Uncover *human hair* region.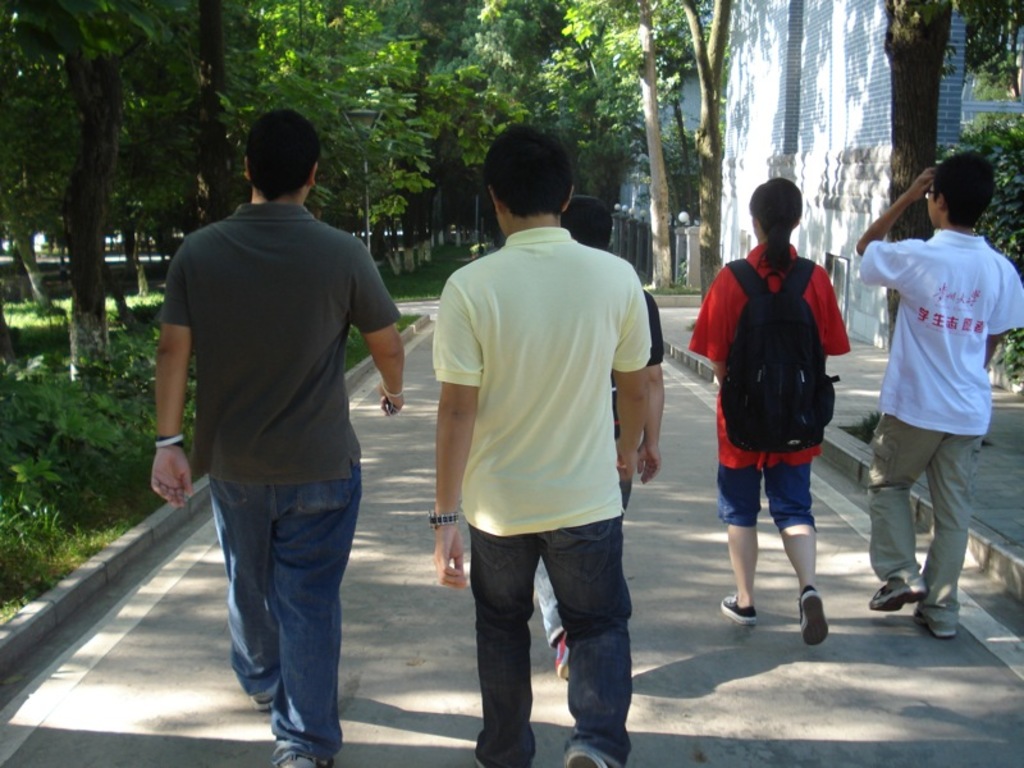
Uncovered: bbox(749, 178, 805, 270).
